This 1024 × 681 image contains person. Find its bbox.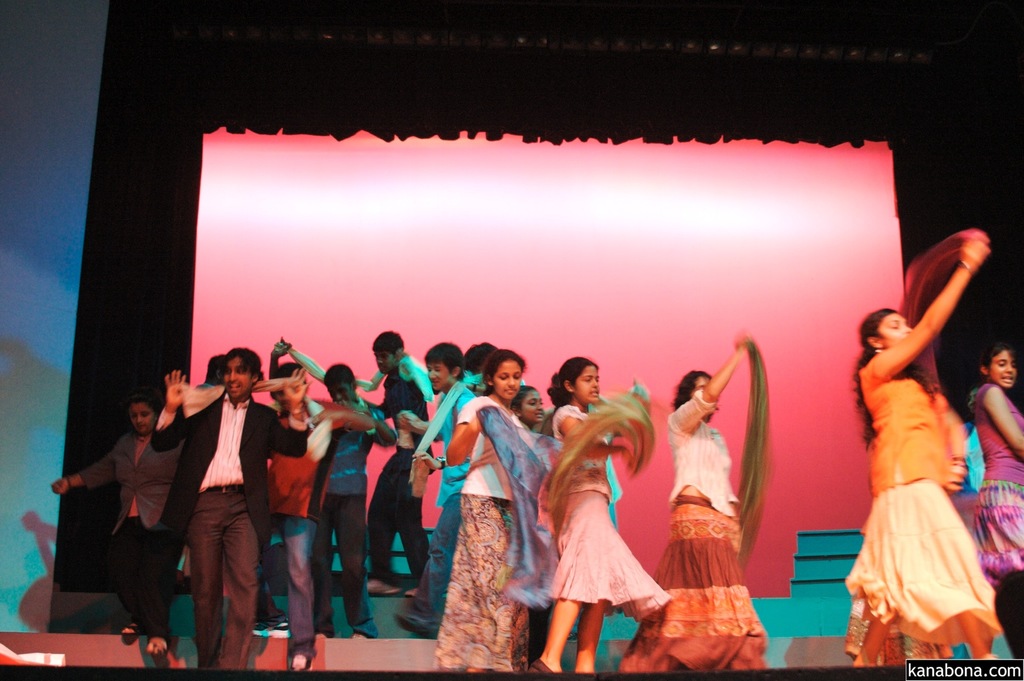
280 316 434 595.
